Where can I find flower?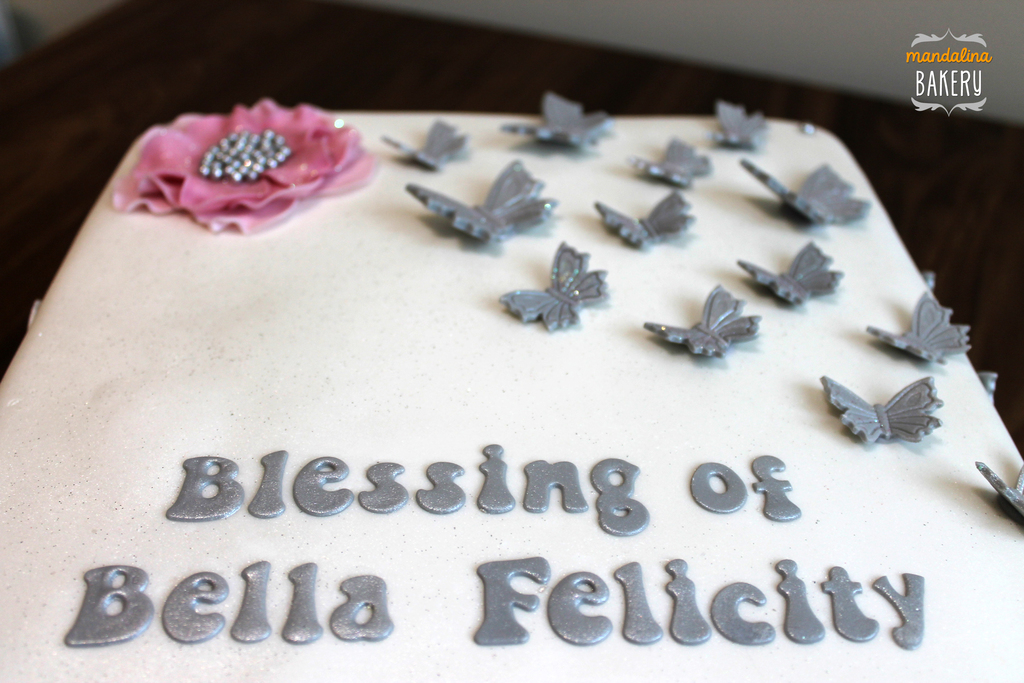
You can find it at l=110, t=95, r=376, b=234.
